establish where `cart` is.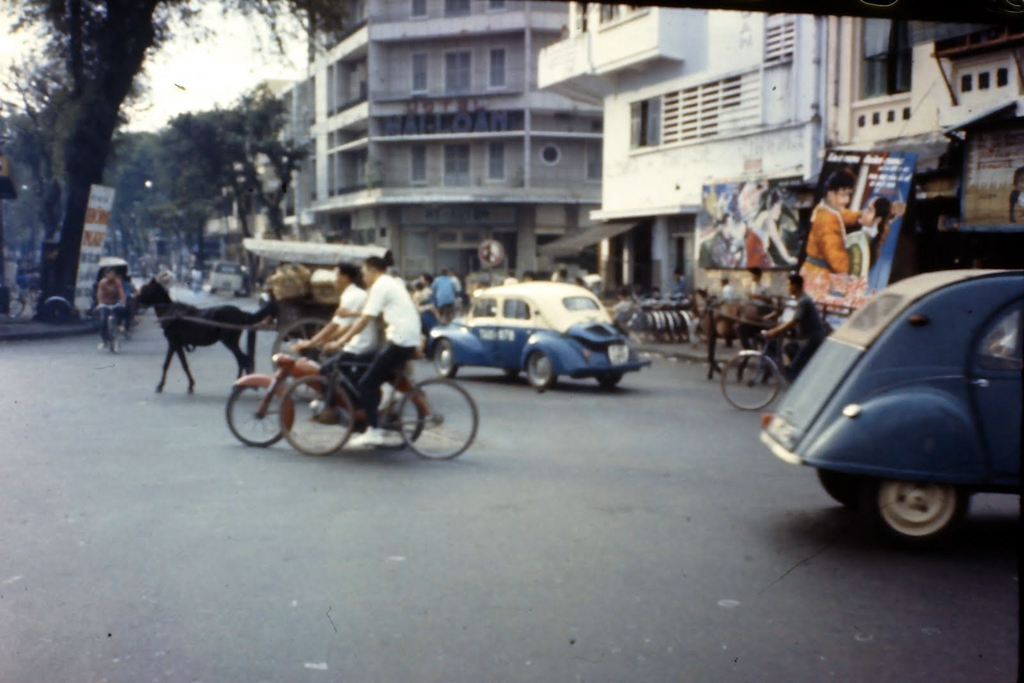
Established at 717,292,859,382.
